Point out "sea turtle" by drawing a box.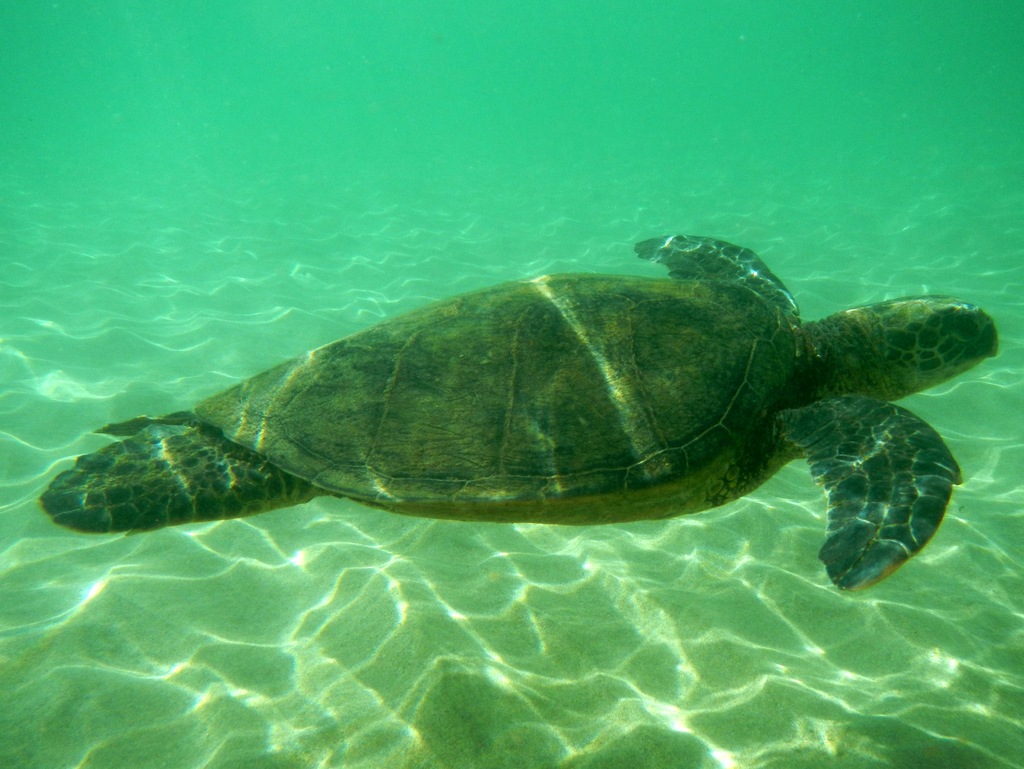
bbox(29, 236, 999, 592).
